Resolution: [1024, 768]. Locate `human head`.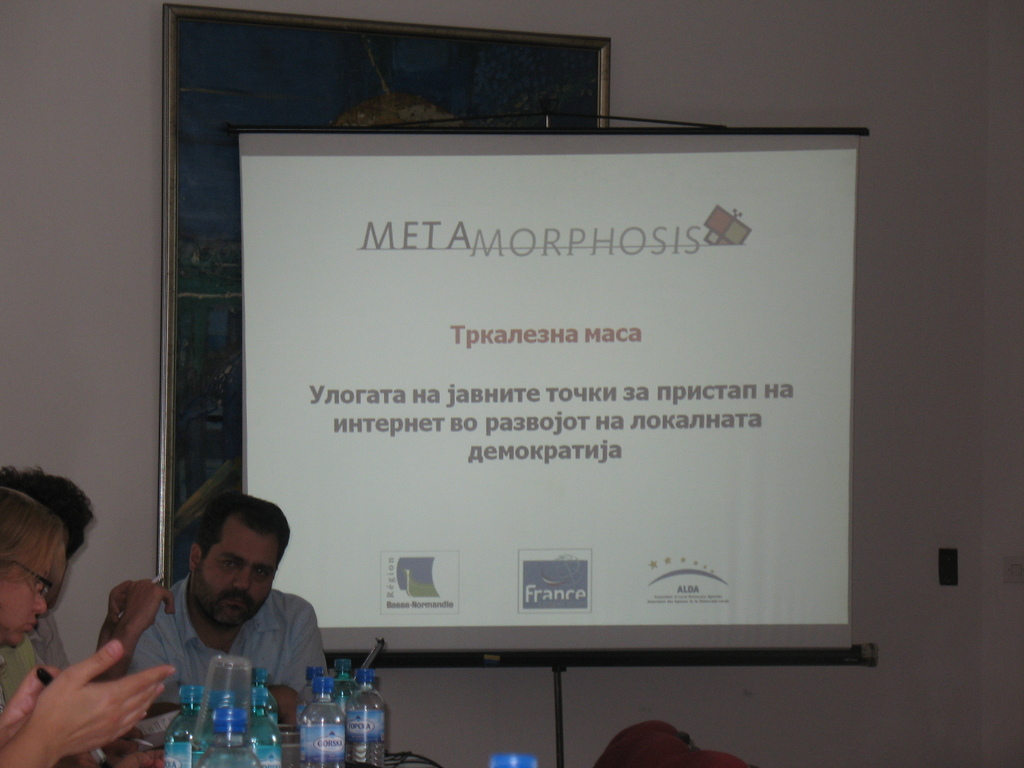
Rect(159, 499, 296, 641).
